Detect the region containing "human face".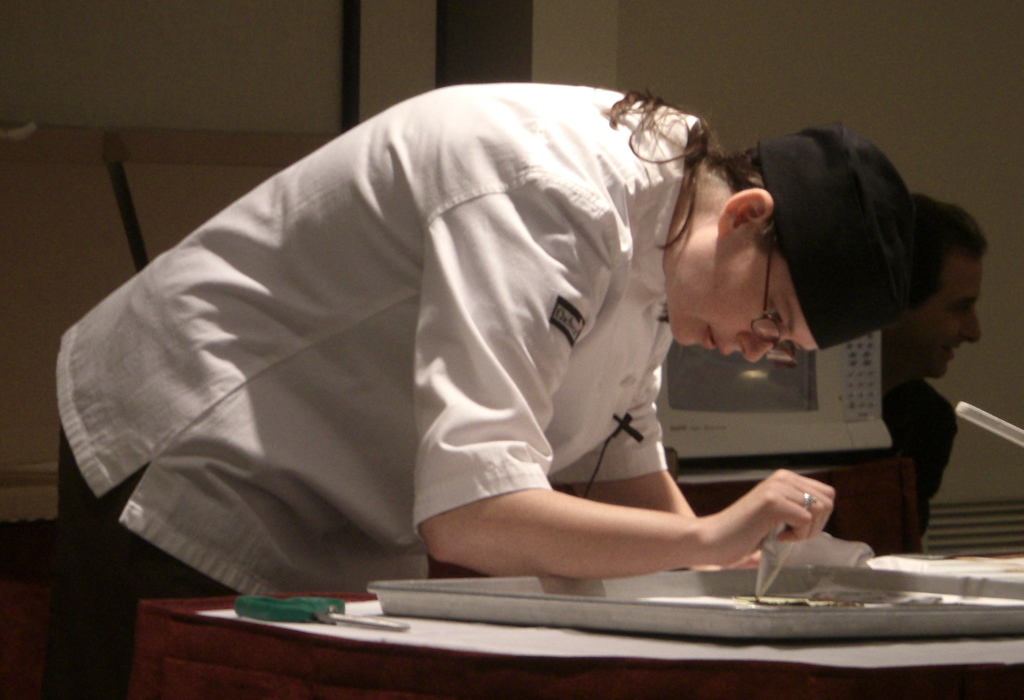
(left=897, top=258, right=981, bottom=381).
